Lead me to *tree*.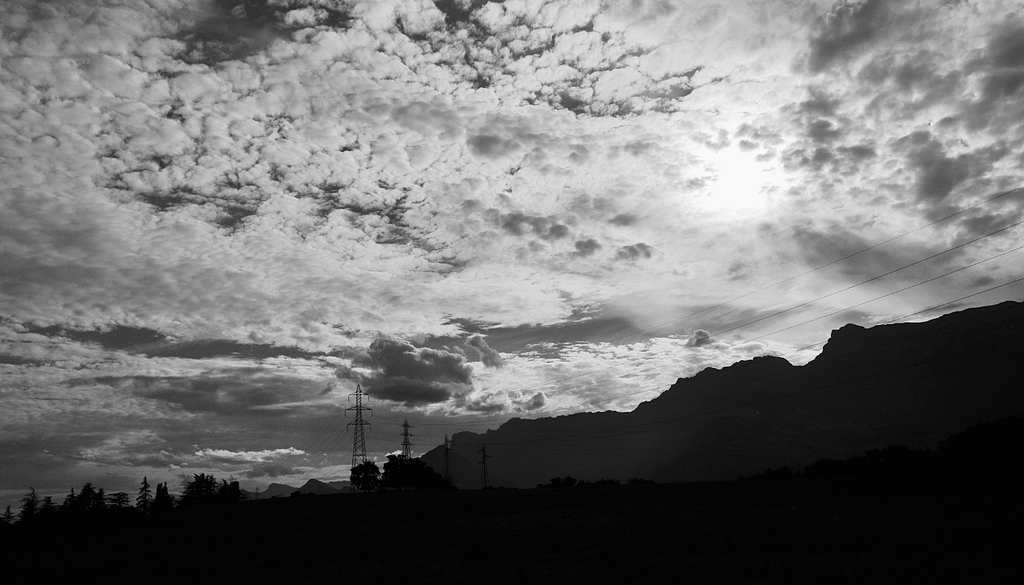
Lead to (130,474,157,518).
